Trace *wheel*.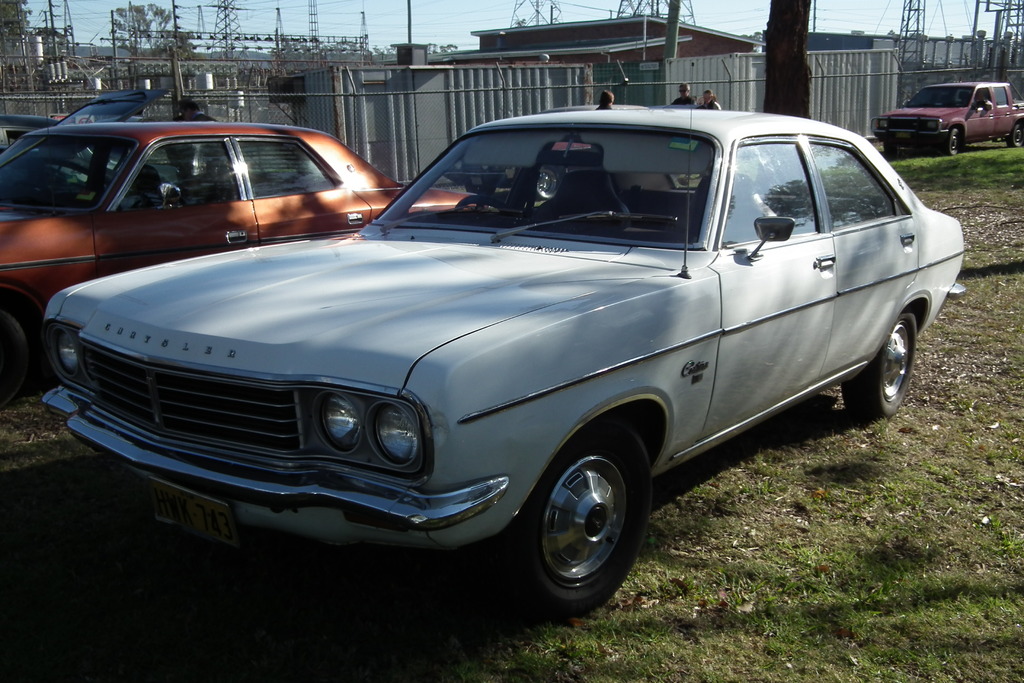
Traced to (1012,115,1023,145).
